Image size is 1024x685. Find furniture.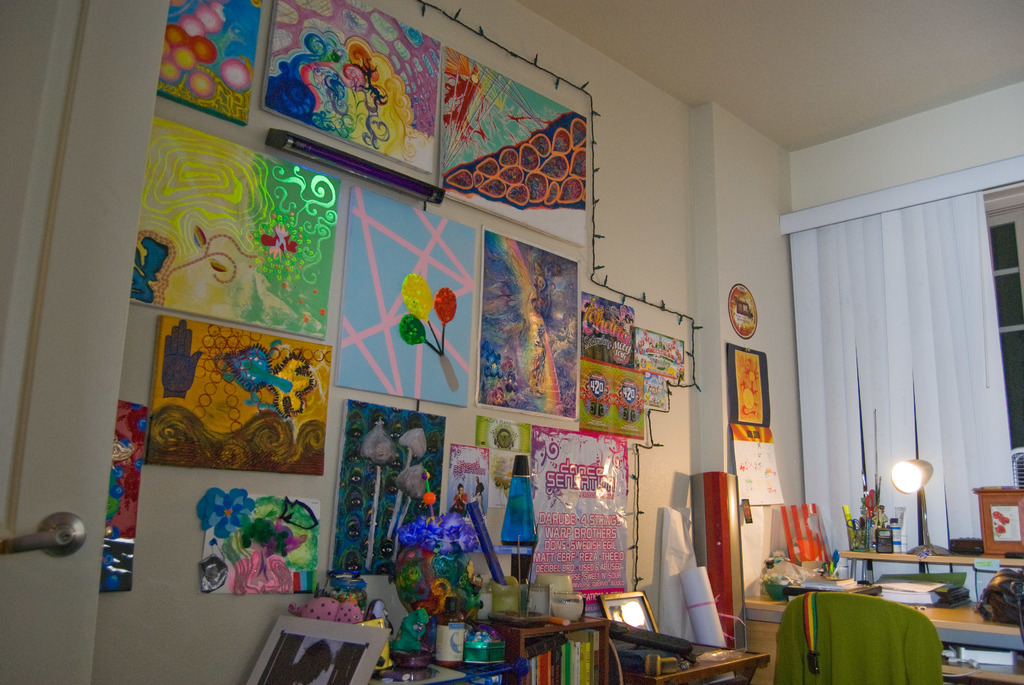
crop(741, 548, 1023, 684).
